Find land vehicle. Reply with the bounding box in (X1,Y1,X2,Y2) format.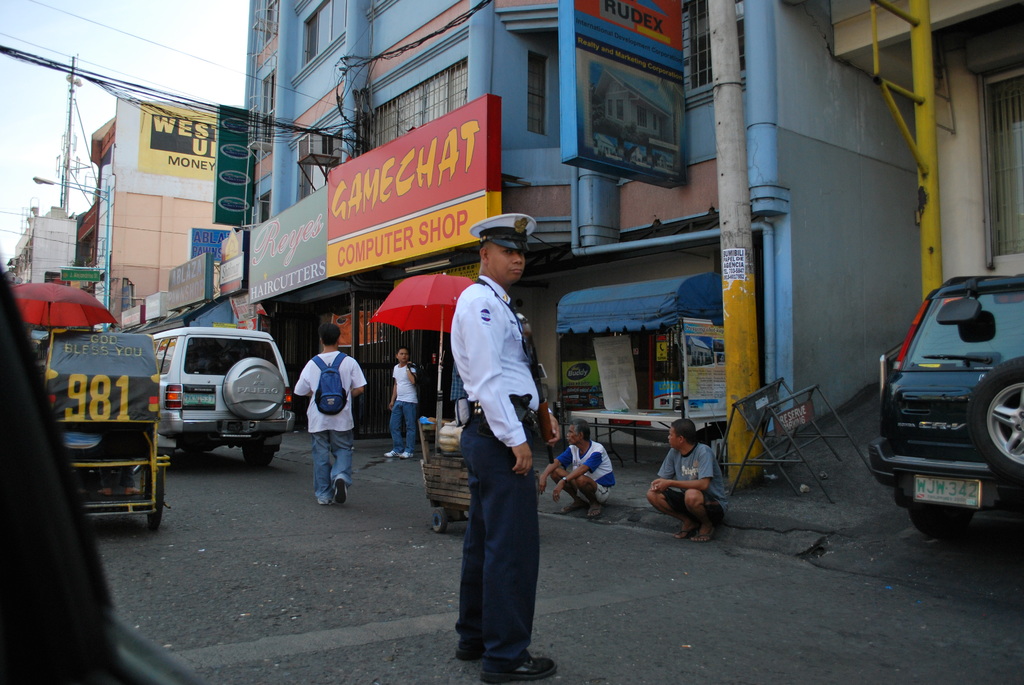
(145,312,288,461).
